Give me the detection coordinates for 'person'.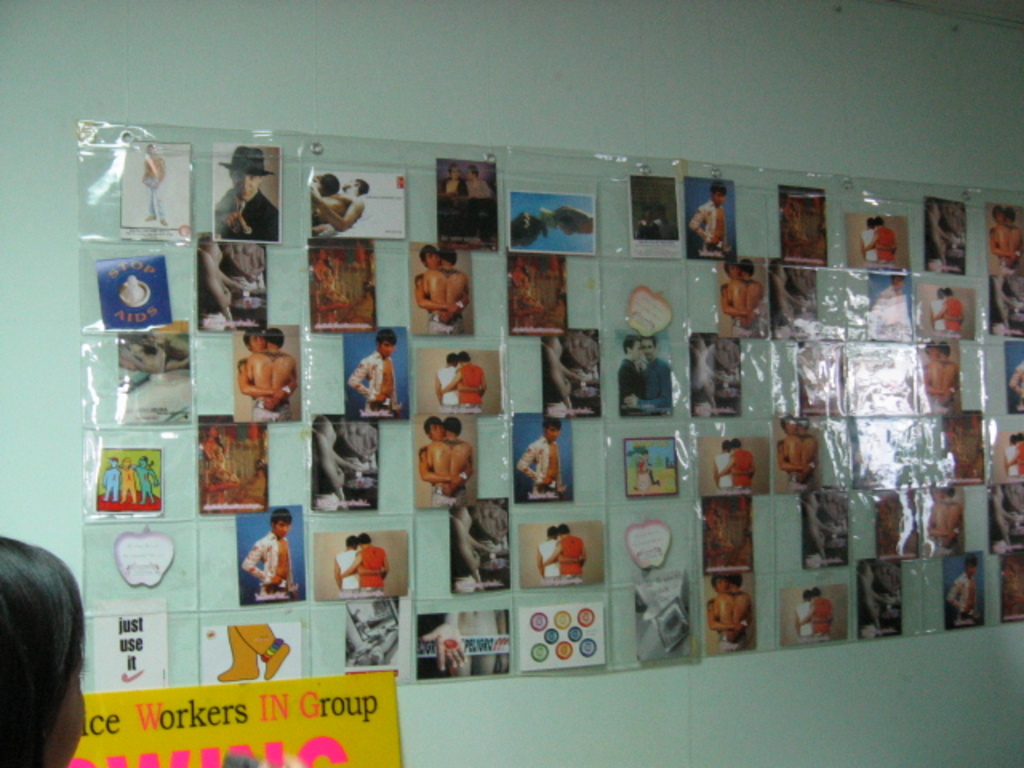
box=[858, 563, 888, 638].
